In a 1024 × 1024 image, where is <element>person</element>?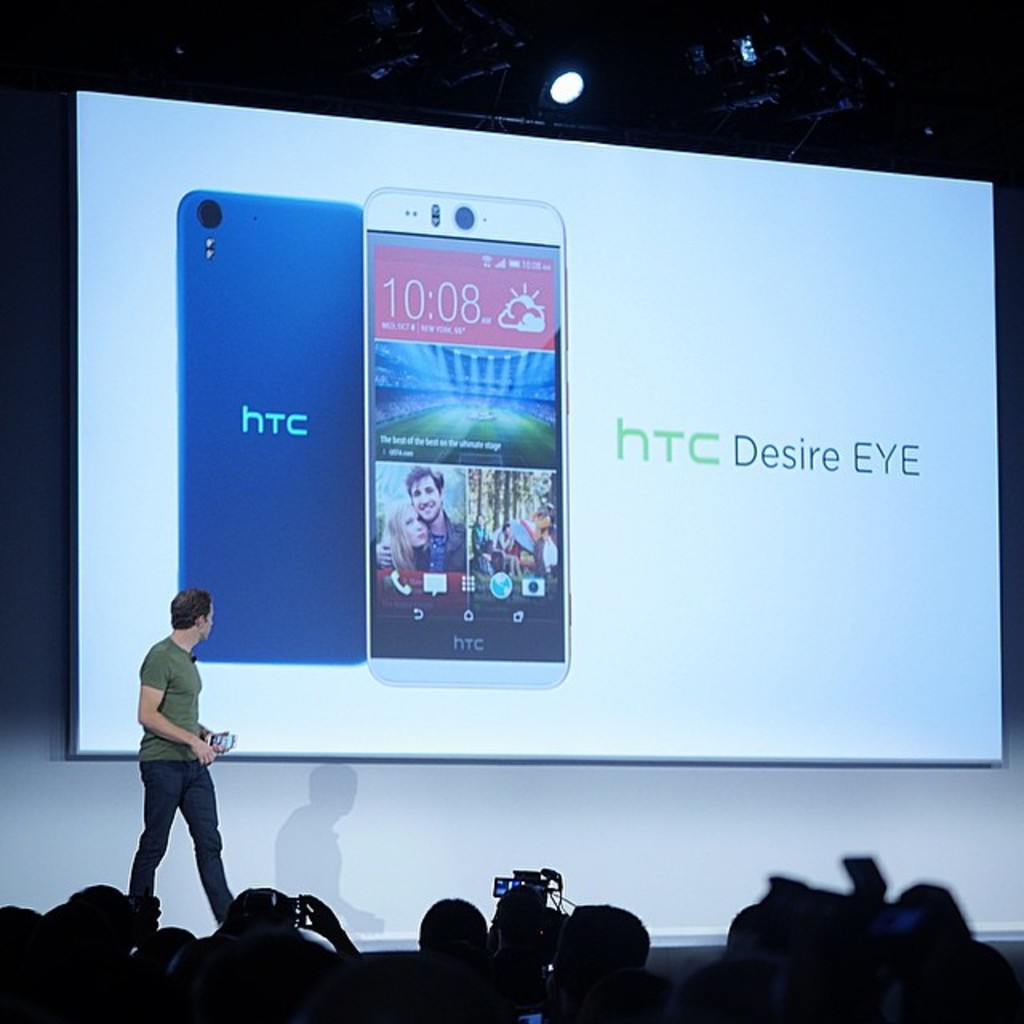
select_region(120, 562, 238, 960).
